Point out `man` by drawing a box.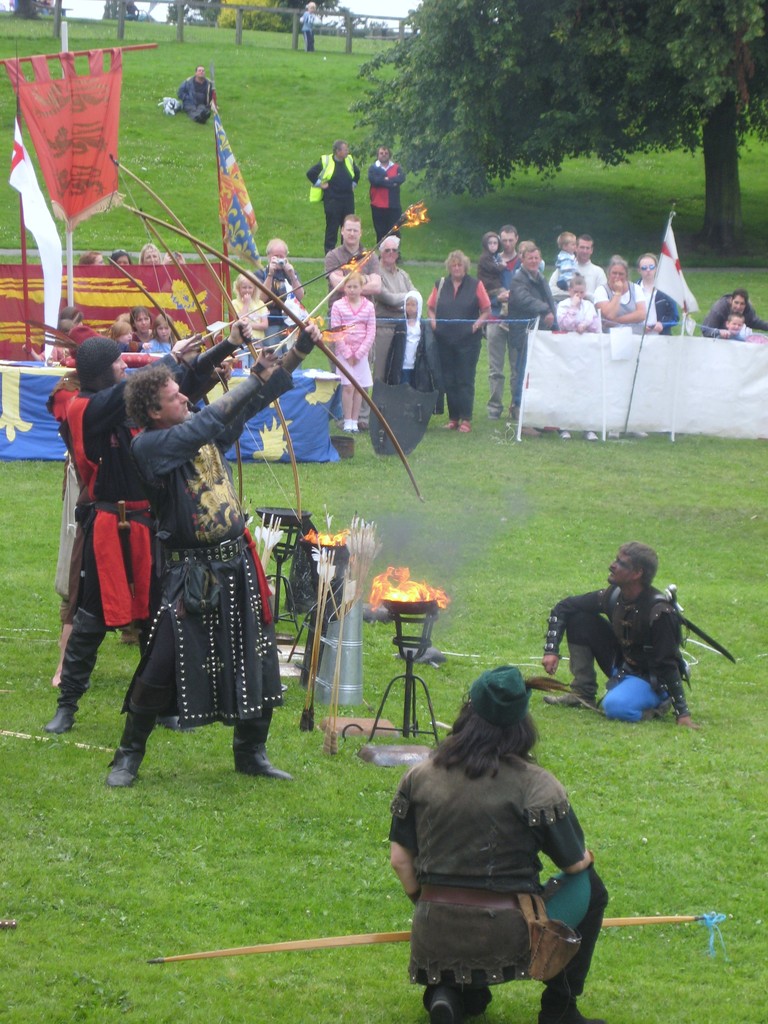
l=246, t=239, r=305, b=319.
